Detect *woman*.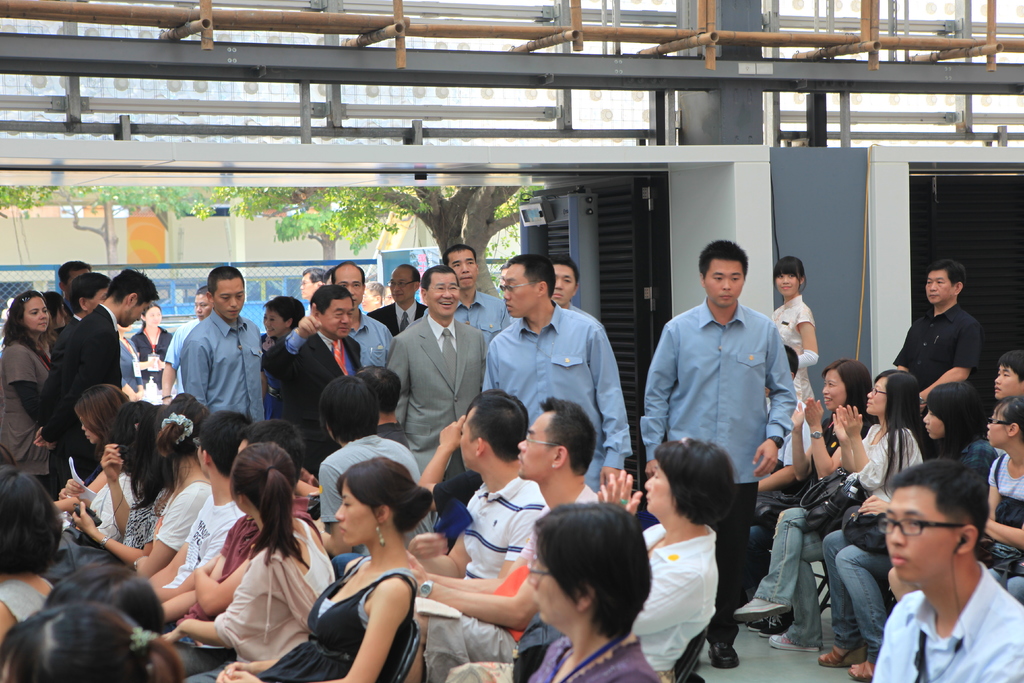
Detected at BBox(735, 365, 935, 650).
